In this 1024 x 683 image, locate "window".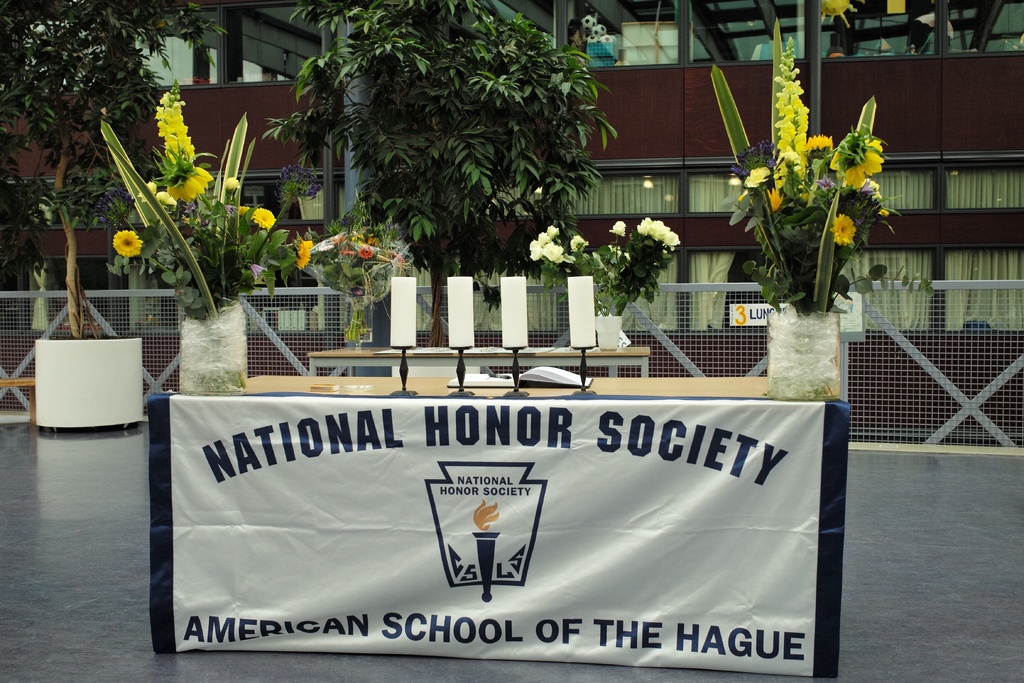
Bounding box: bbox=[374, 163, 1016, 234].
